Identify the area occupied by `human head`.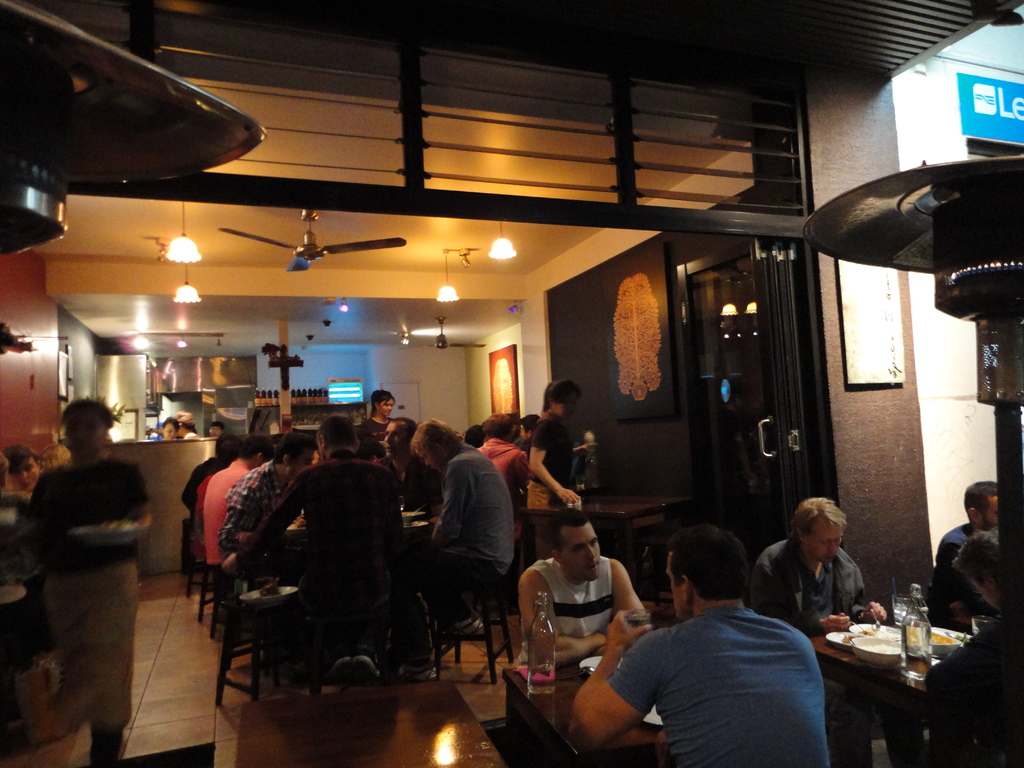
Area: 963,479,1000,534.
